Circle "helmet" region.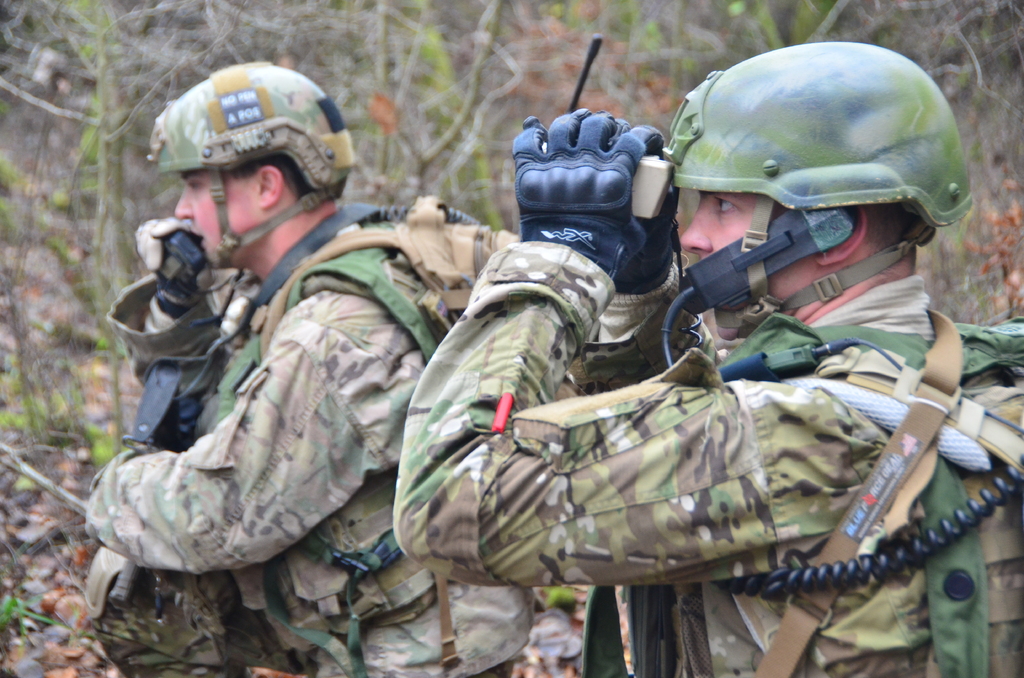
Region: Rect(660, 38, 973, 331).
